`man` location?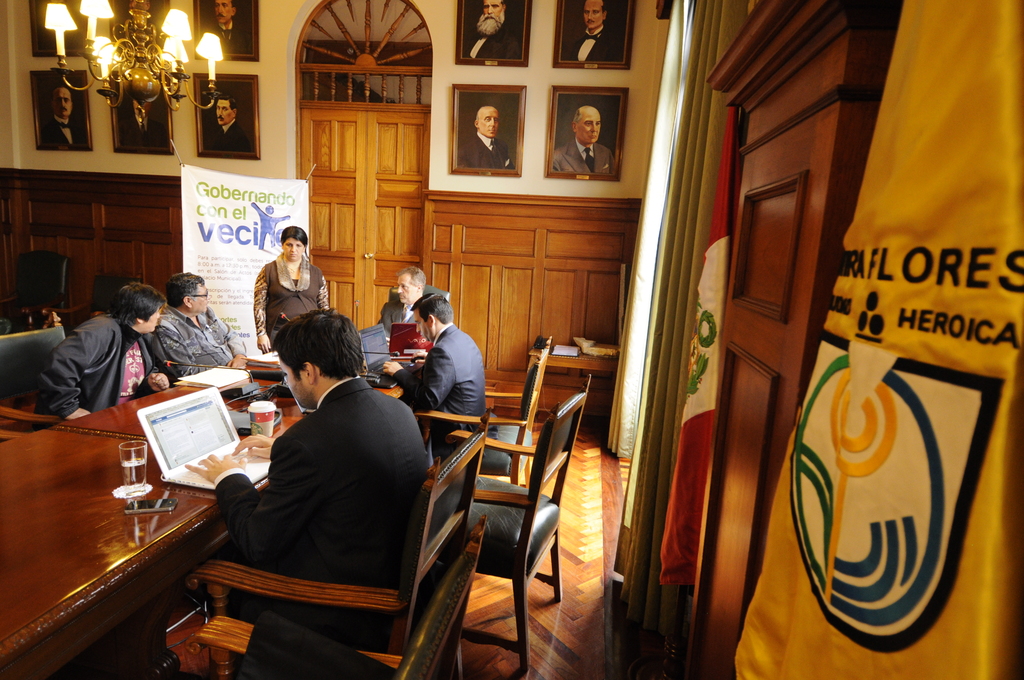
crop(200, 88, 257, 157)
